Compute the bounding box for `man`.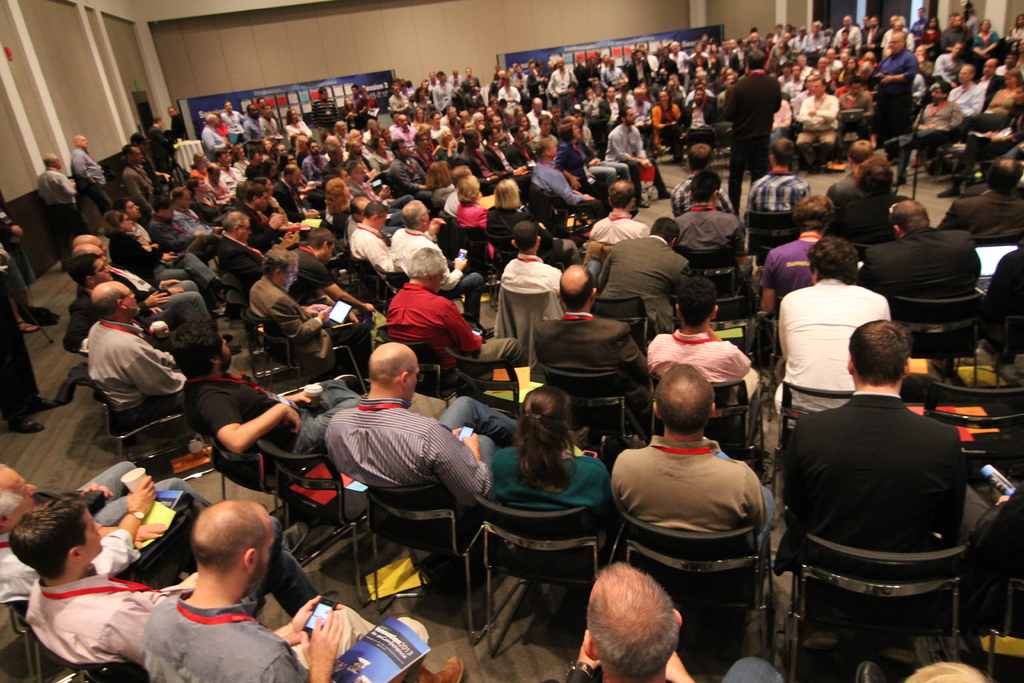
(144,193,220,260).
